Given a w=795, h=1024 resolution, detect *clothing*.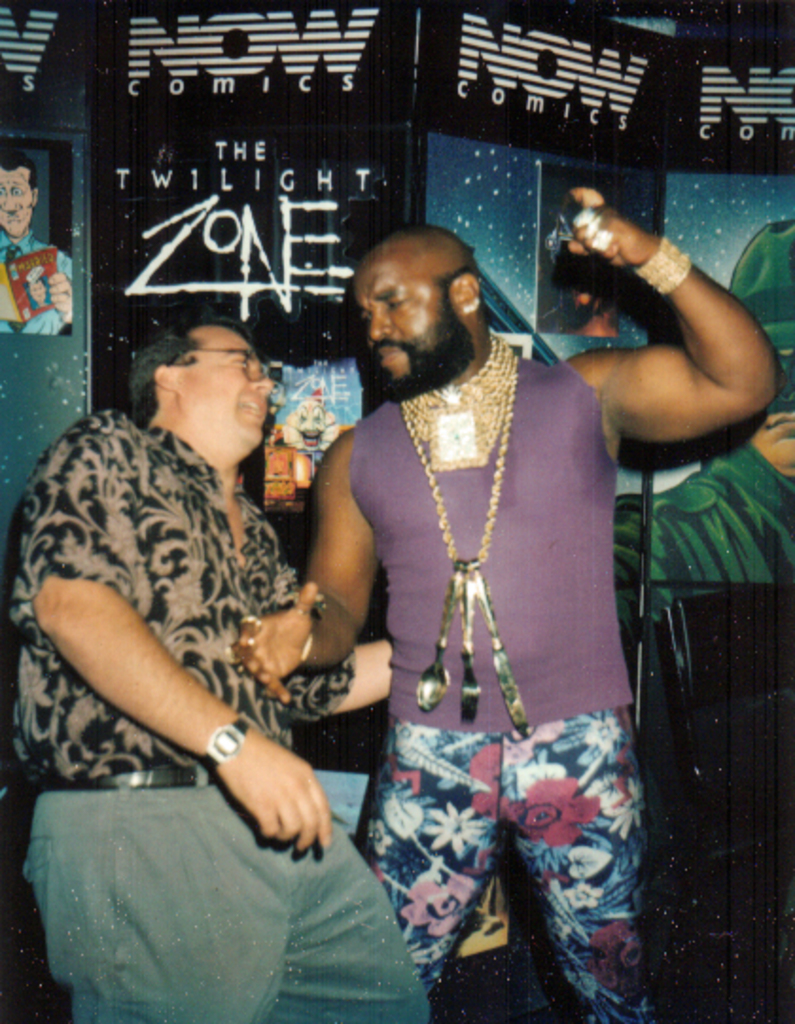
(left=613, top=445, right=793, bottom=630).
